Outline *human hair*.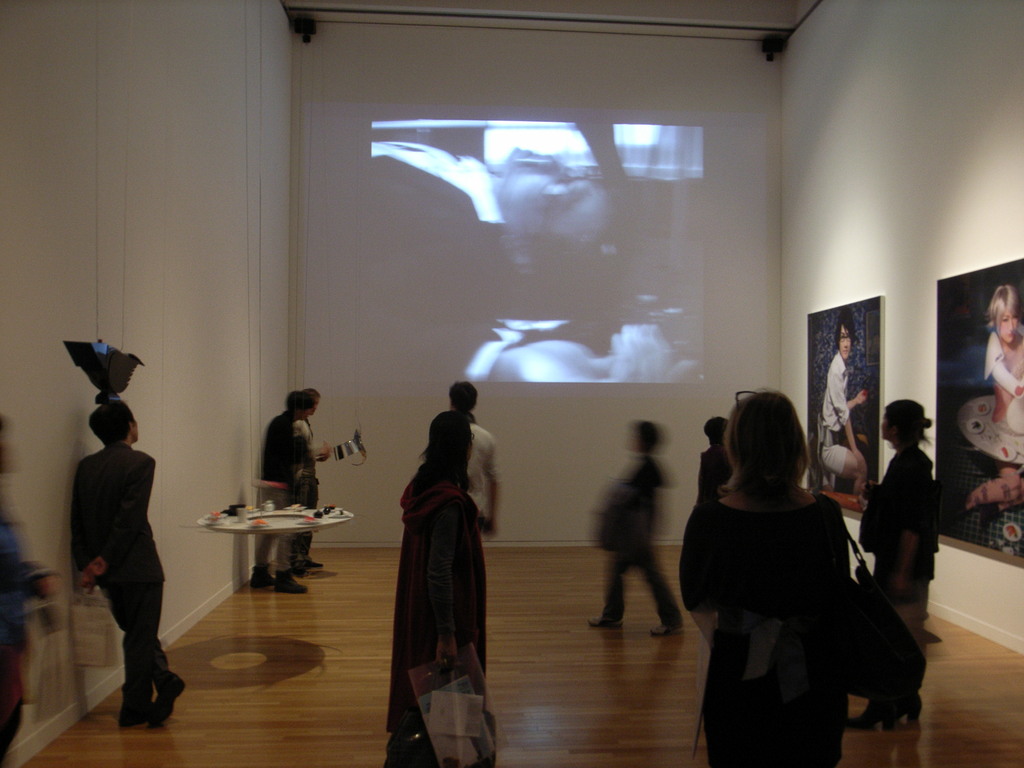
Outline: [417,413,472,488].
